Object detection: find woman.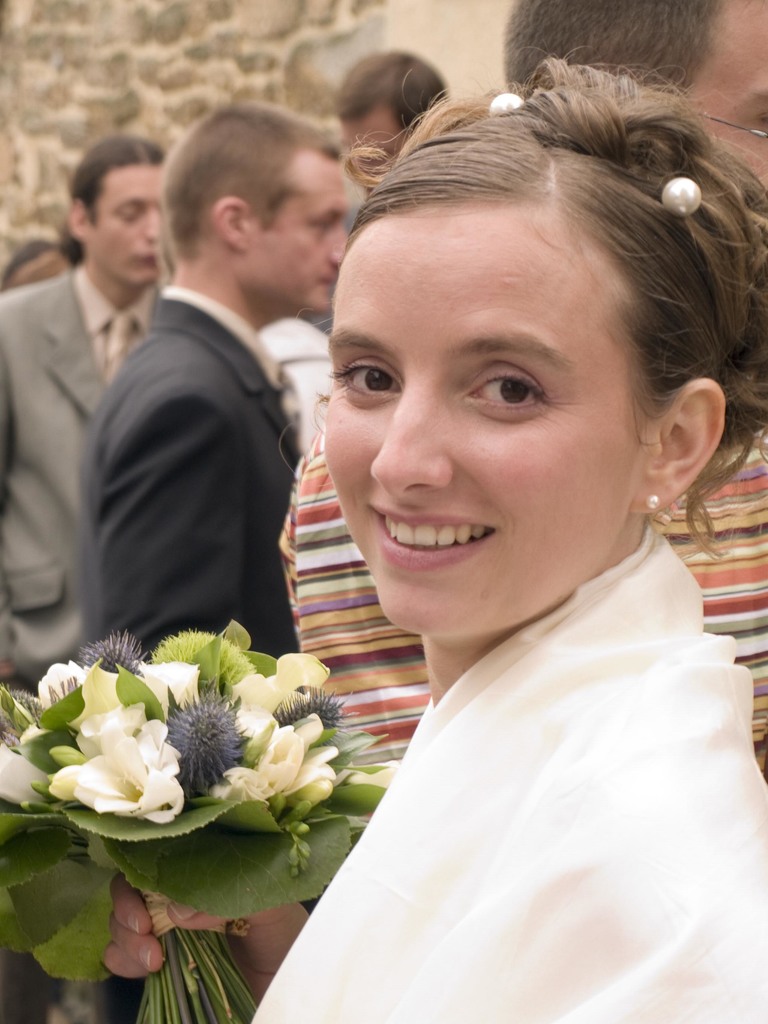
(93, 60, 767, 1023).
